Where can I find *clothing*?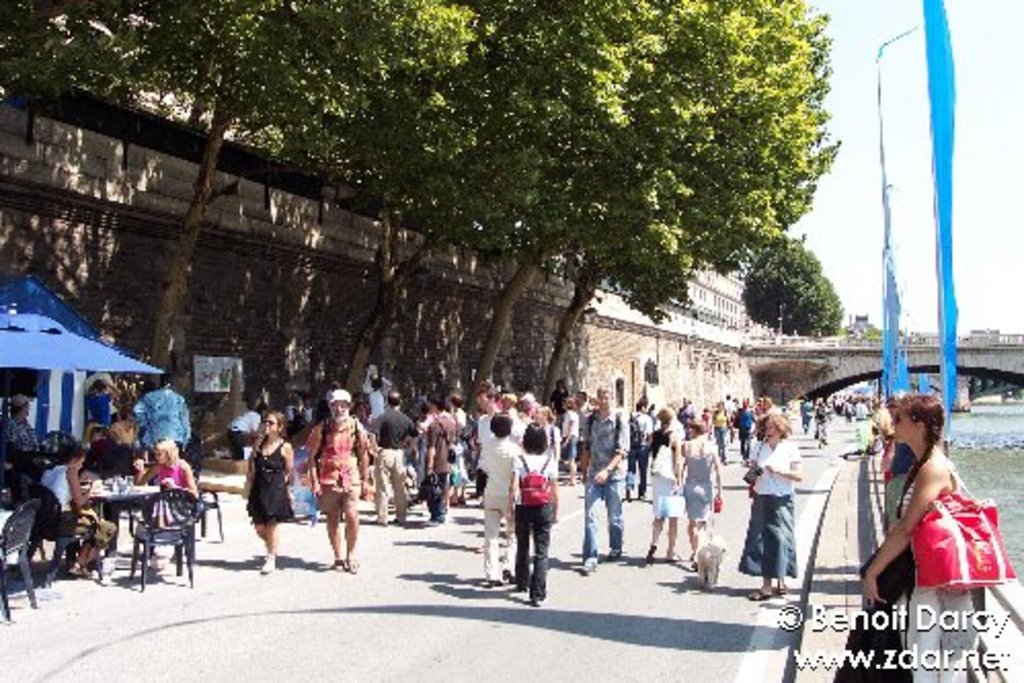
You can find it at l=248, t=437, r=289, b=517.
